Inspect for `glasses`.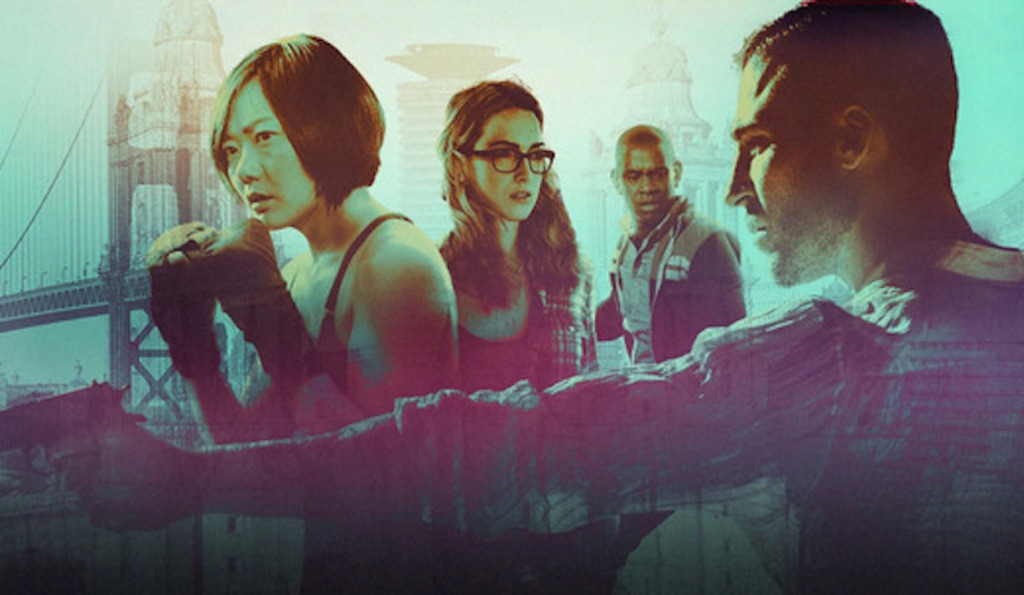
Inspection: x1=463 y1=147 x2=553 y2=174.
